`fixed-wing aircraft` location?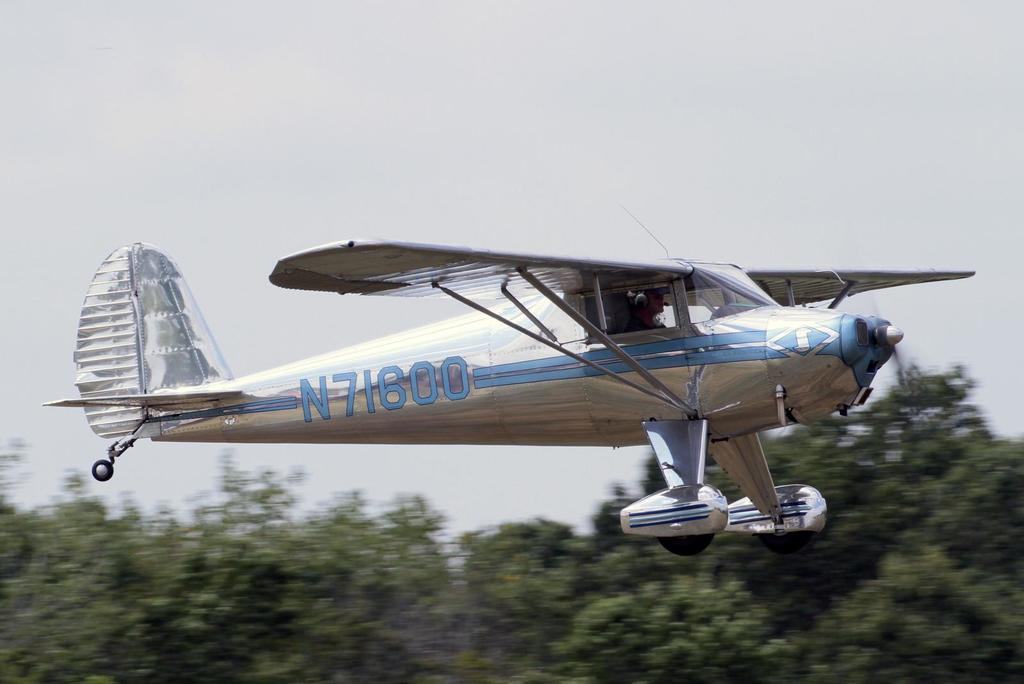
36/232/971/557
